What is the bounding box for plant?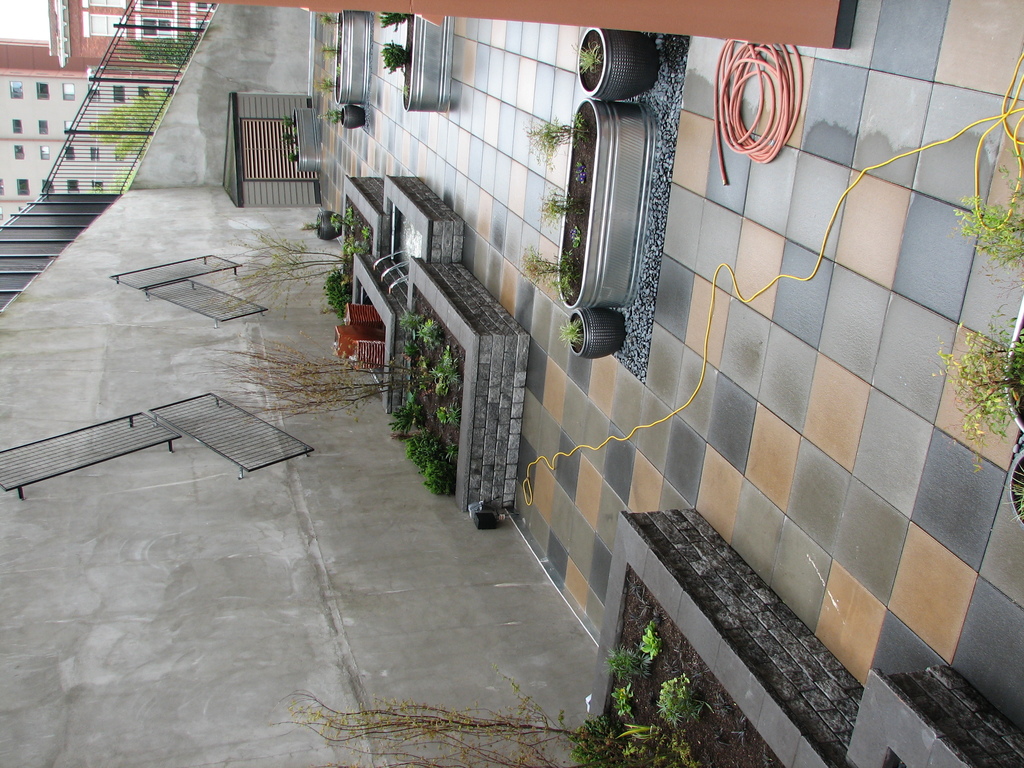
{"left": 208, "top": 219, "right": 362, "bottom": 302}.
